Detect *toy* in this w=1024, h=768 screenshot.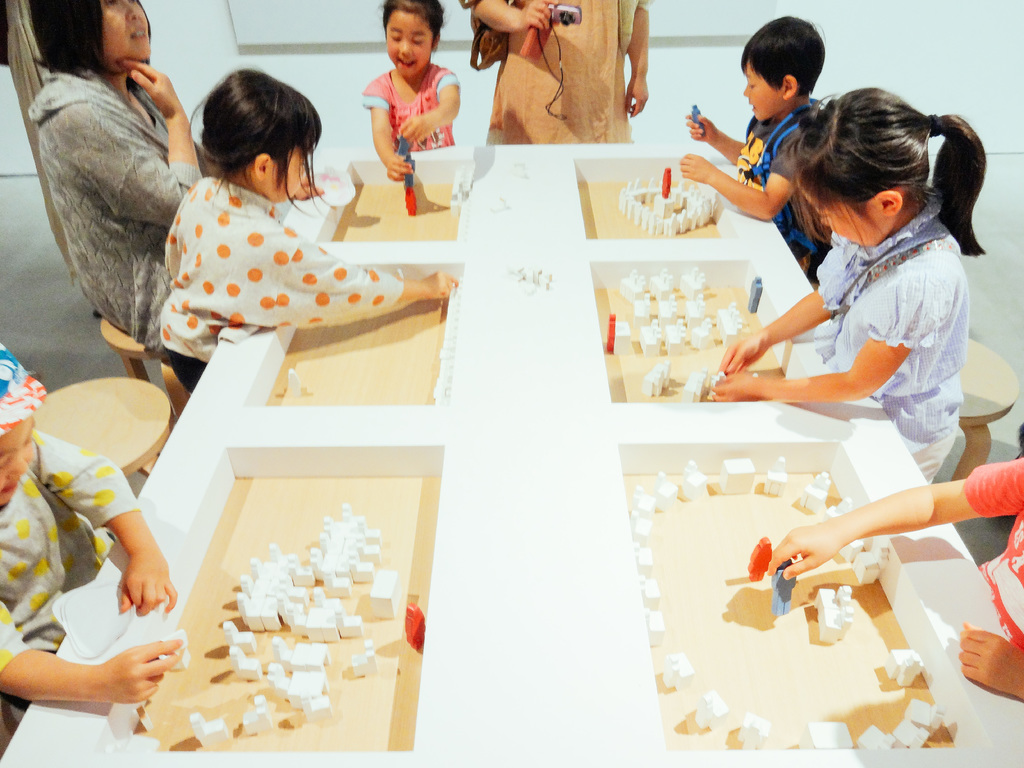
Detection: region(629, 506, 652, 545).
